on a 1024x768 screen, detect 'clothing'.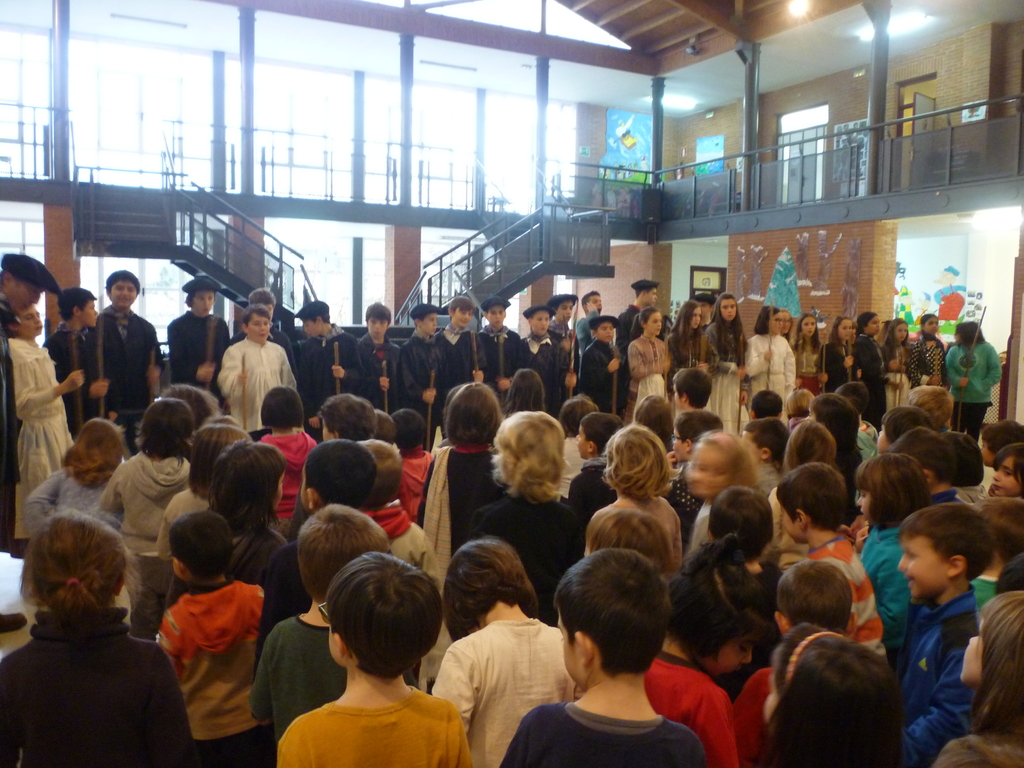
BBox(743, 330, 800, 424).
